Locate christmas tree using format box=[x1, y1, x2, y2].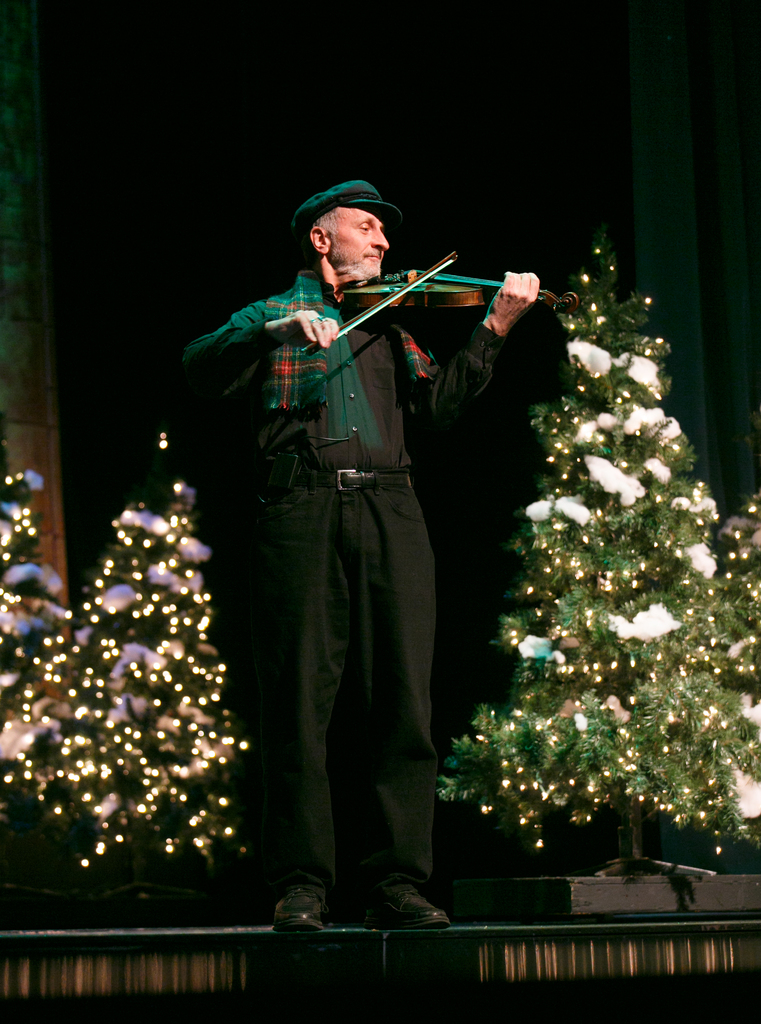
box=[702, 465, 760, 767].
